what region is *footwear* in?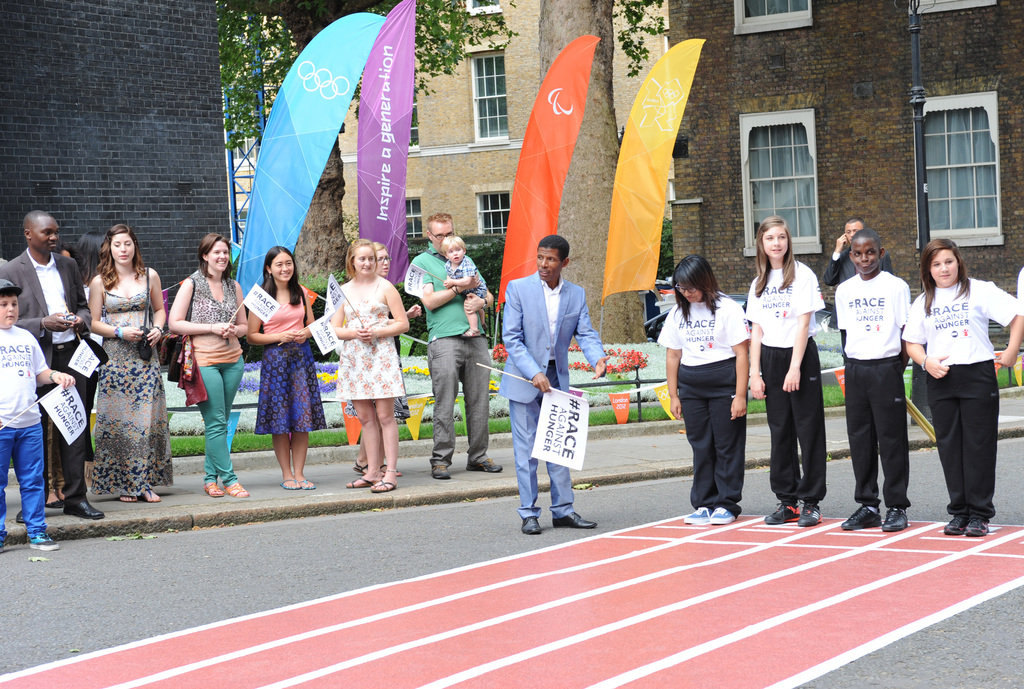
(15,510,25,523).
